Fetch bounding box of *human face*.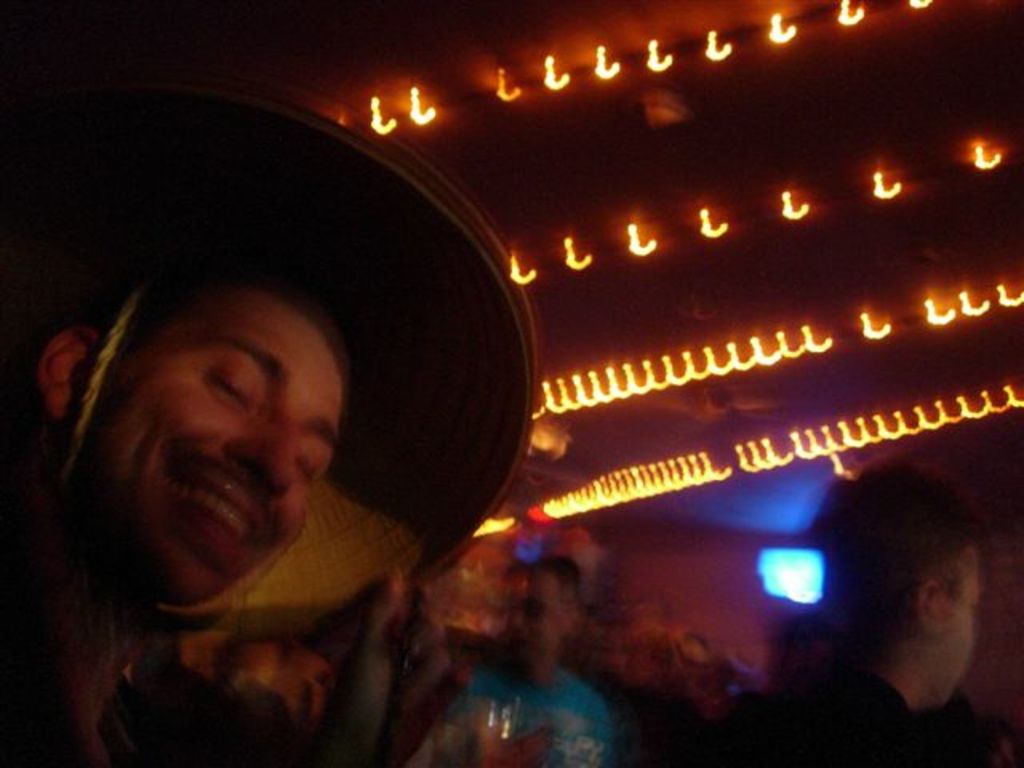
Bbox: box=[509, 570, 562, 661].
